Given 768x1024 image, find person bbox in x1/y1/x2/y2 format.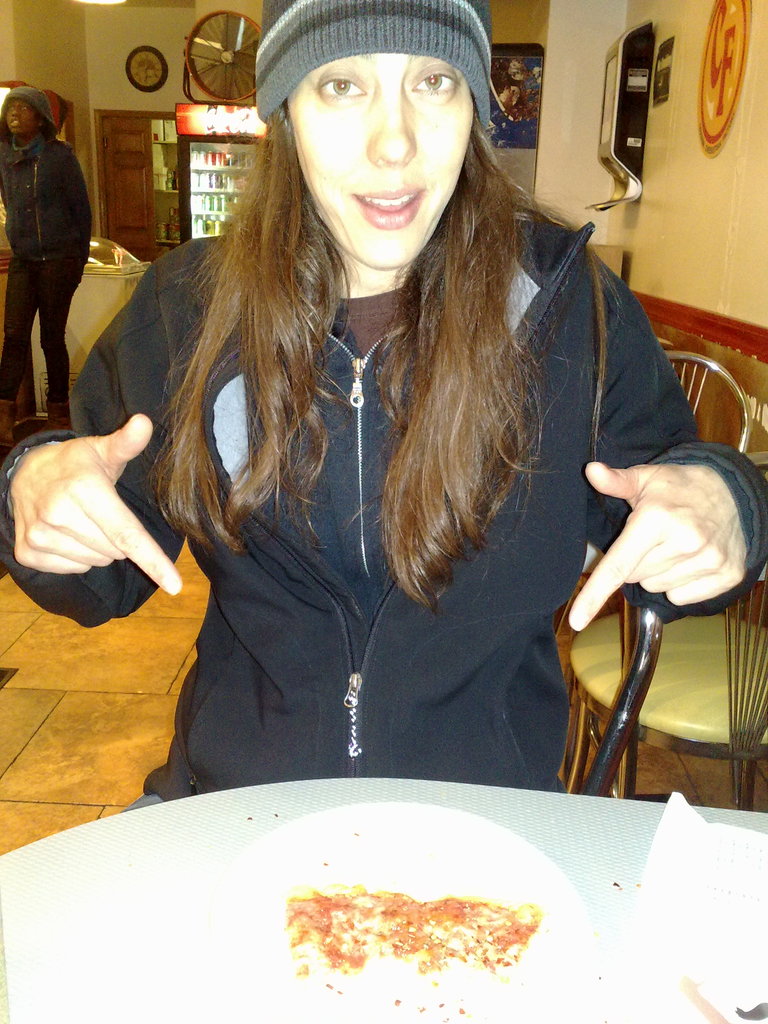
0/81/97/429.
